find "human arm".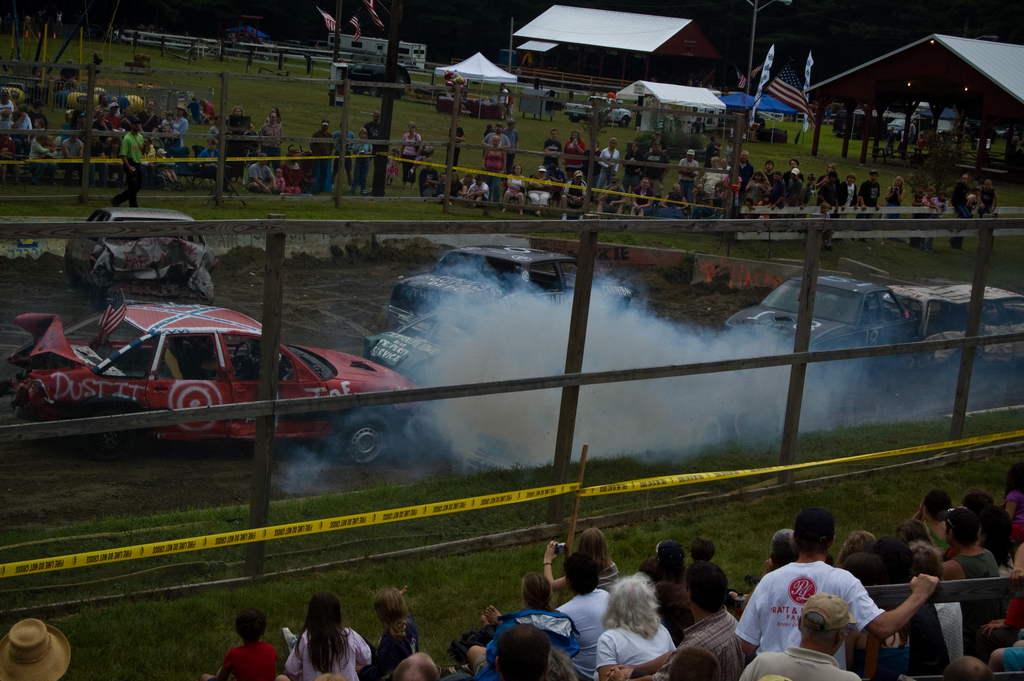
region(812, 176, 826, 193).
